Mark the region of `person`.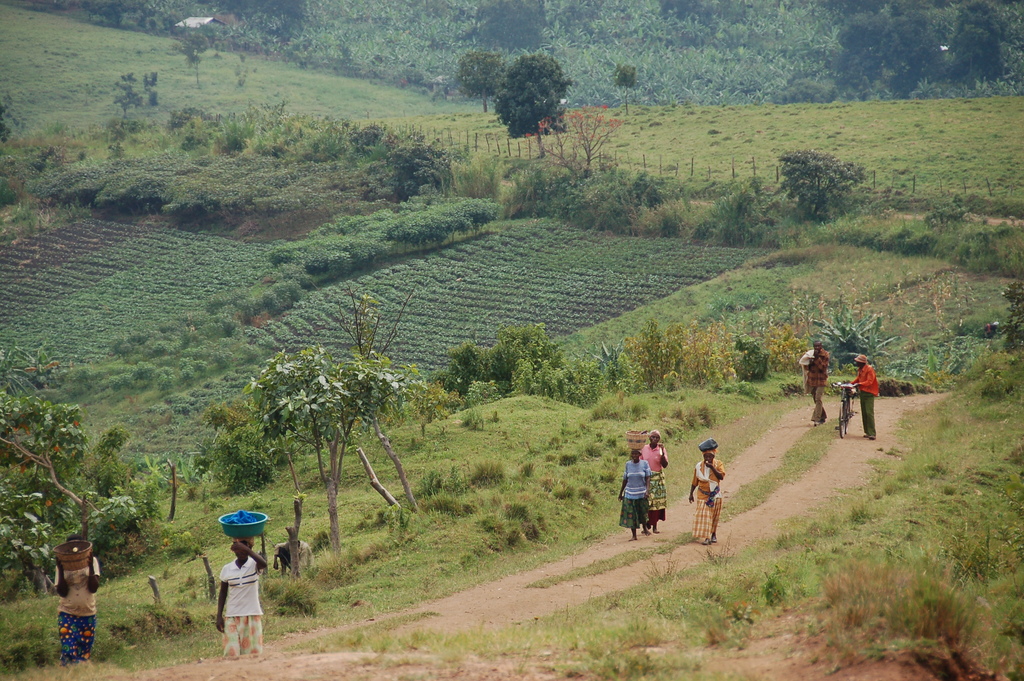
Region: {"x1": 202, "y1": 529, "x2": 268, "y2": 644}.
